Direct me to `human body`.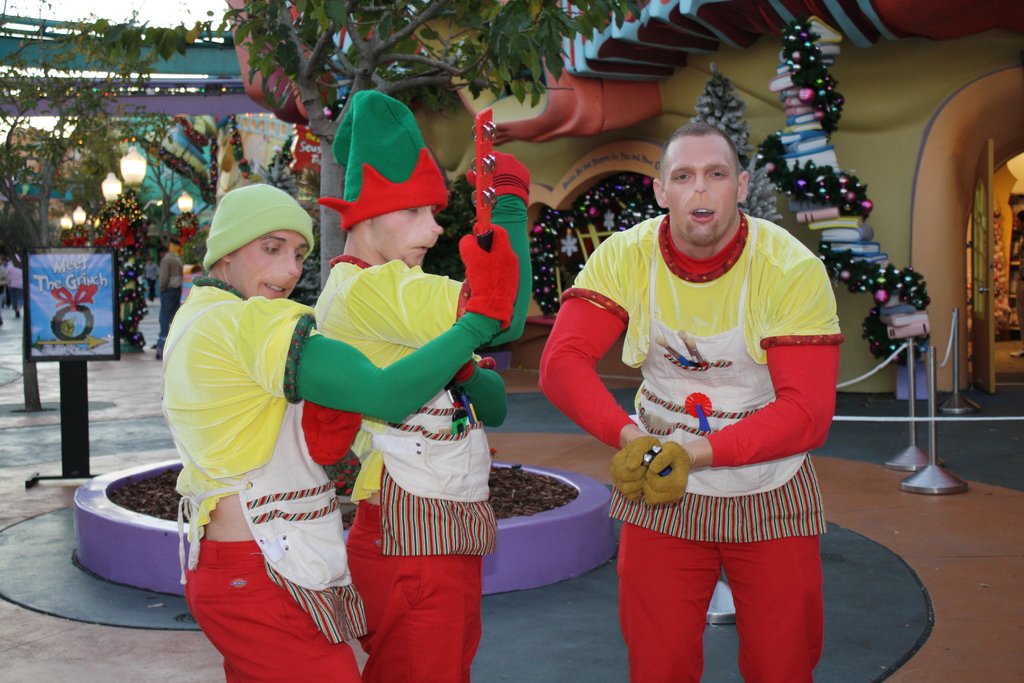
Direction: Rect(152, 255, 188, 339).
